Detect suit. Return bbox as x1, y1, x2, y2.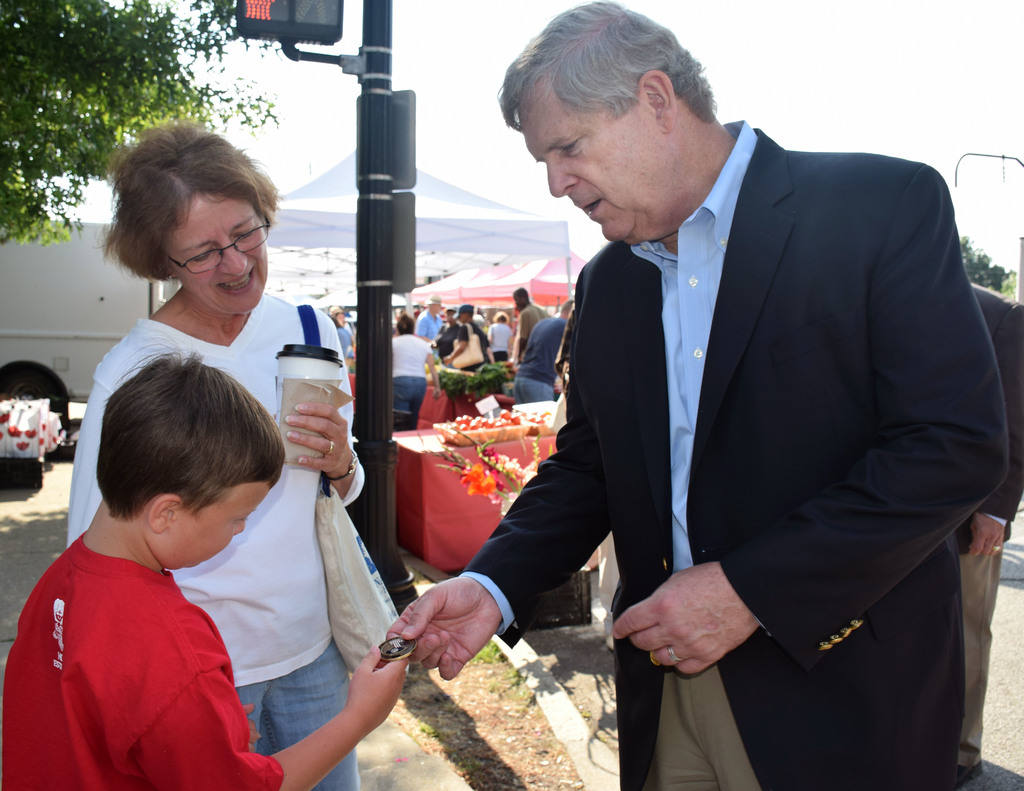
384, 76, 923, 739.
